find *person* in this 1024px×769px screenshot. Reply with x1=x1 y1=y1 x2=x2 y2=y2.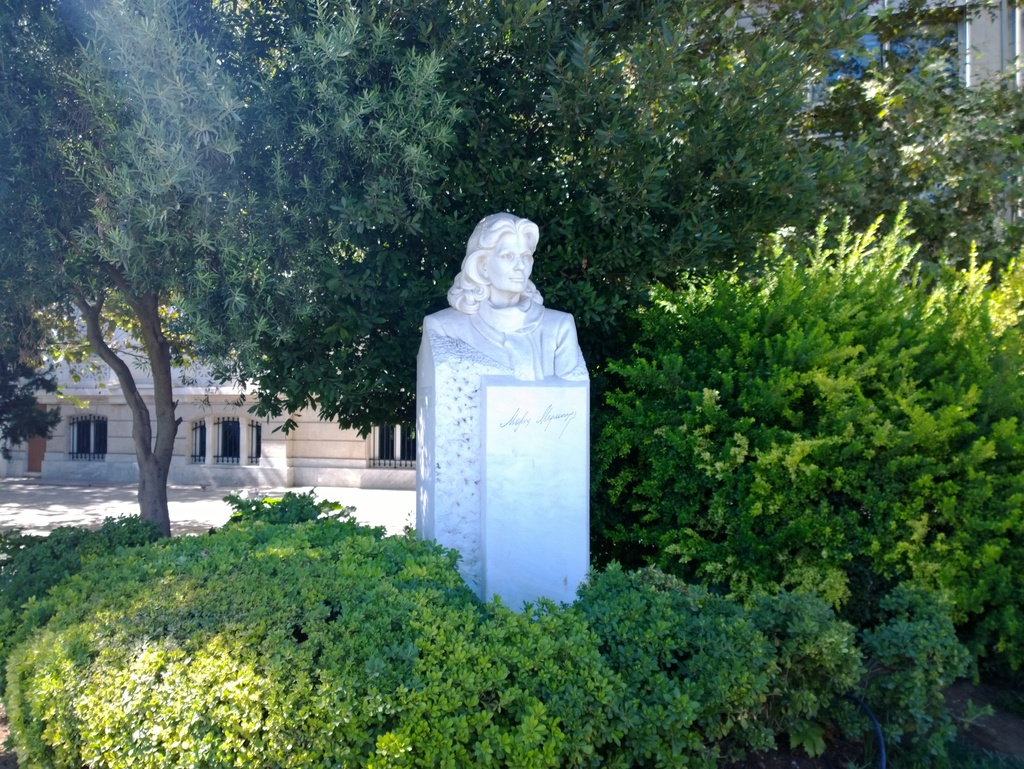
x1=423 y1=200 x2=593 y2=553.
